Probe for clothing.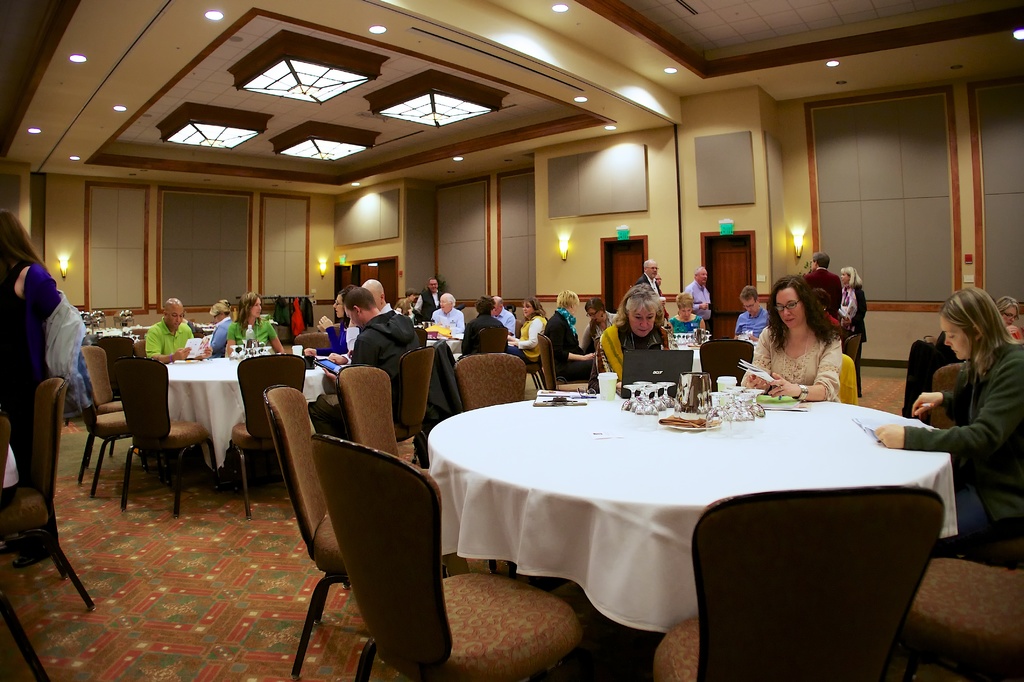
Probe result: (733, 302, 775, 348).
